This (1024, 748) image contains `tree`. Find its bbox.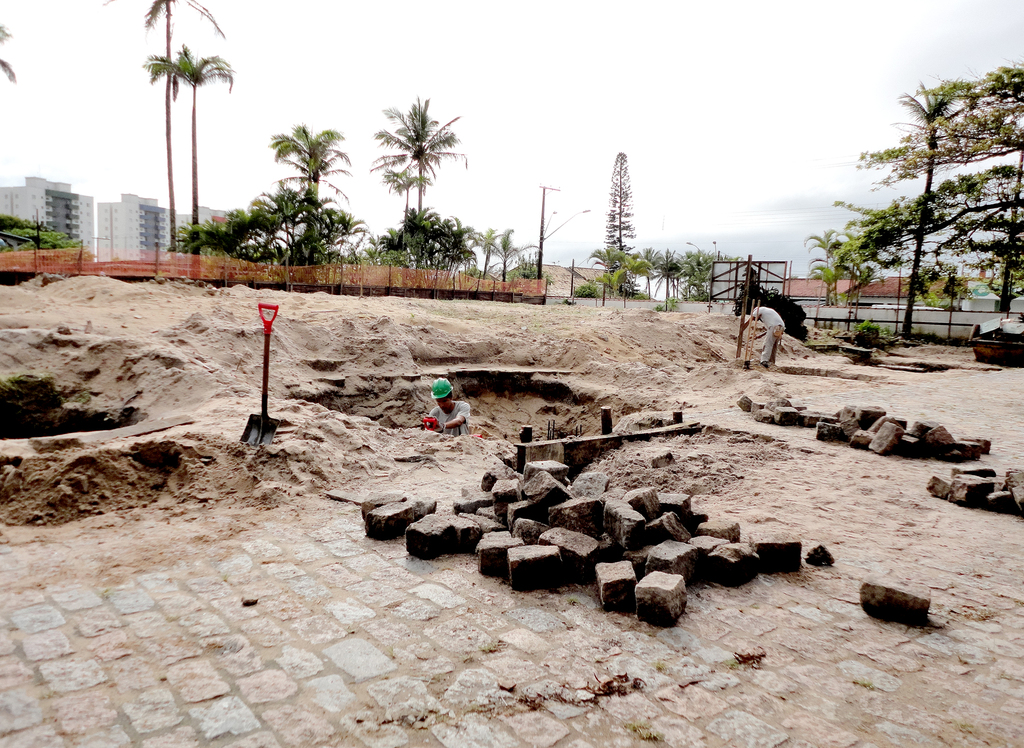
x1=99 y1=0 x2=227 y2=261.
